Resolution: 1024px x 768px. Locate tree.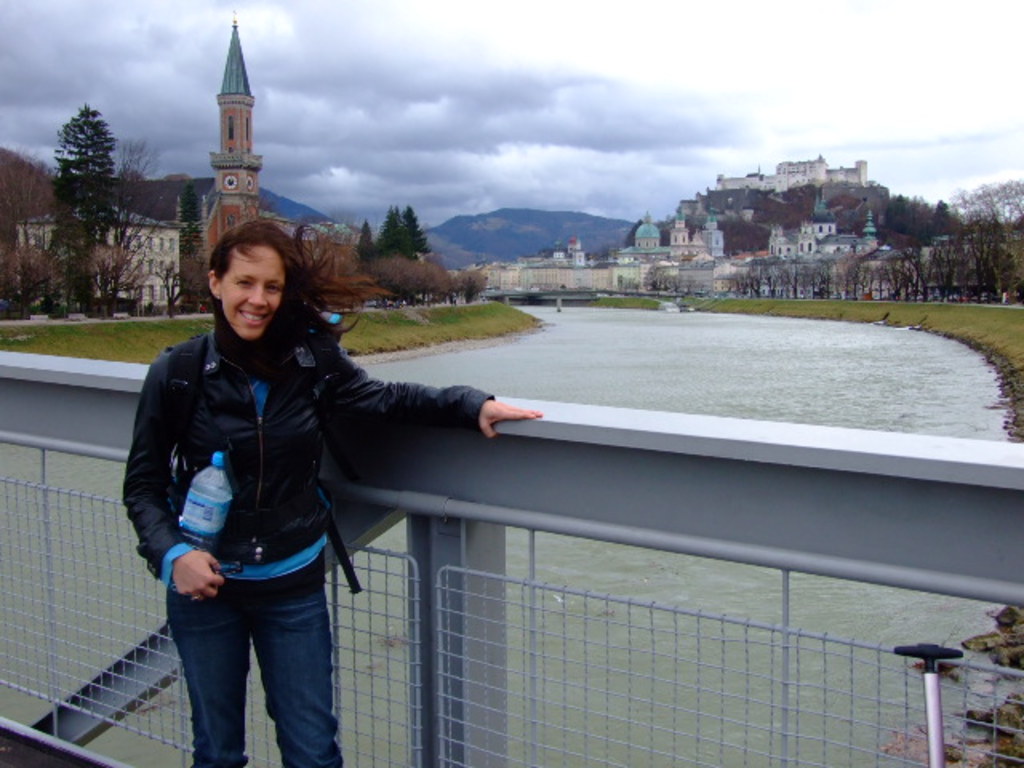
392 253 427 310.
